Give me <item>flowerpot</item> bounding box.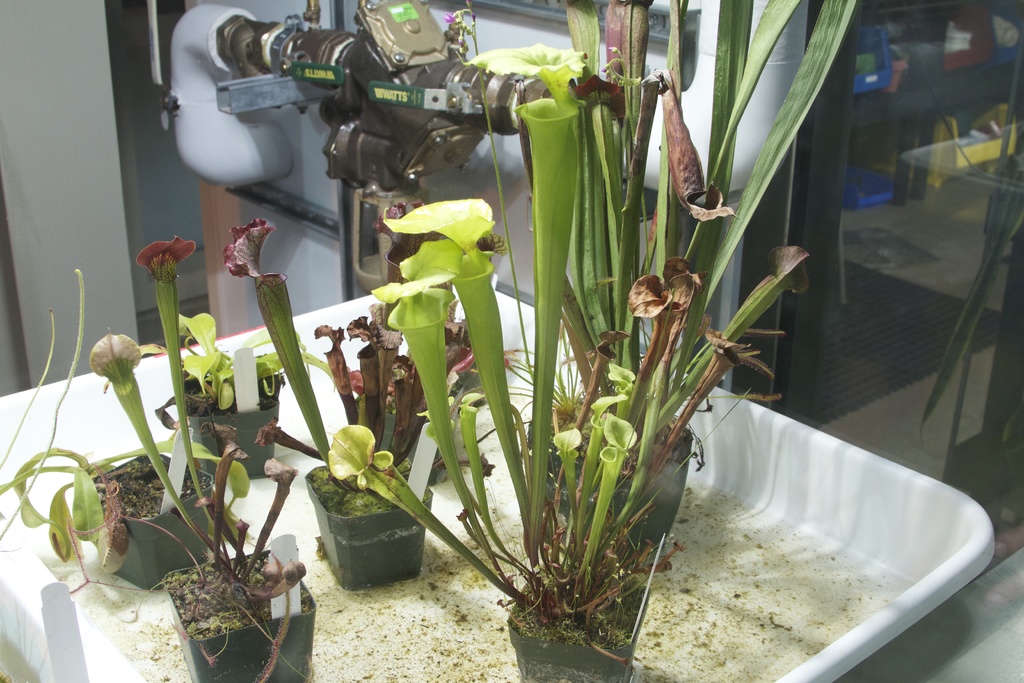
region(301, 462, 426, 587).
